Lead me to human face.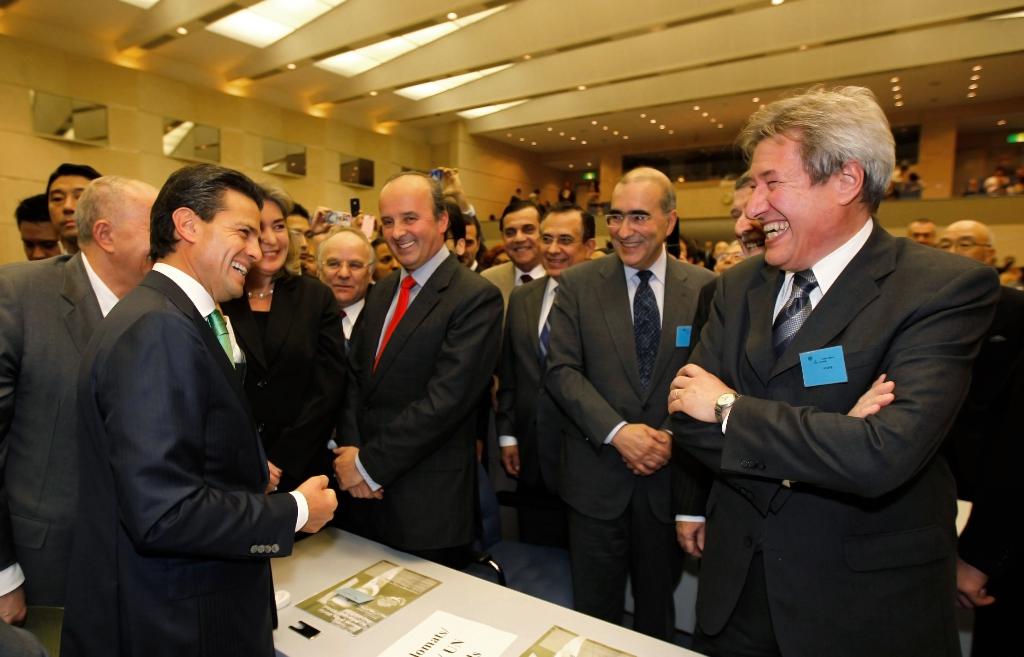
Lead to BBox(445, 234, 456, 251).
